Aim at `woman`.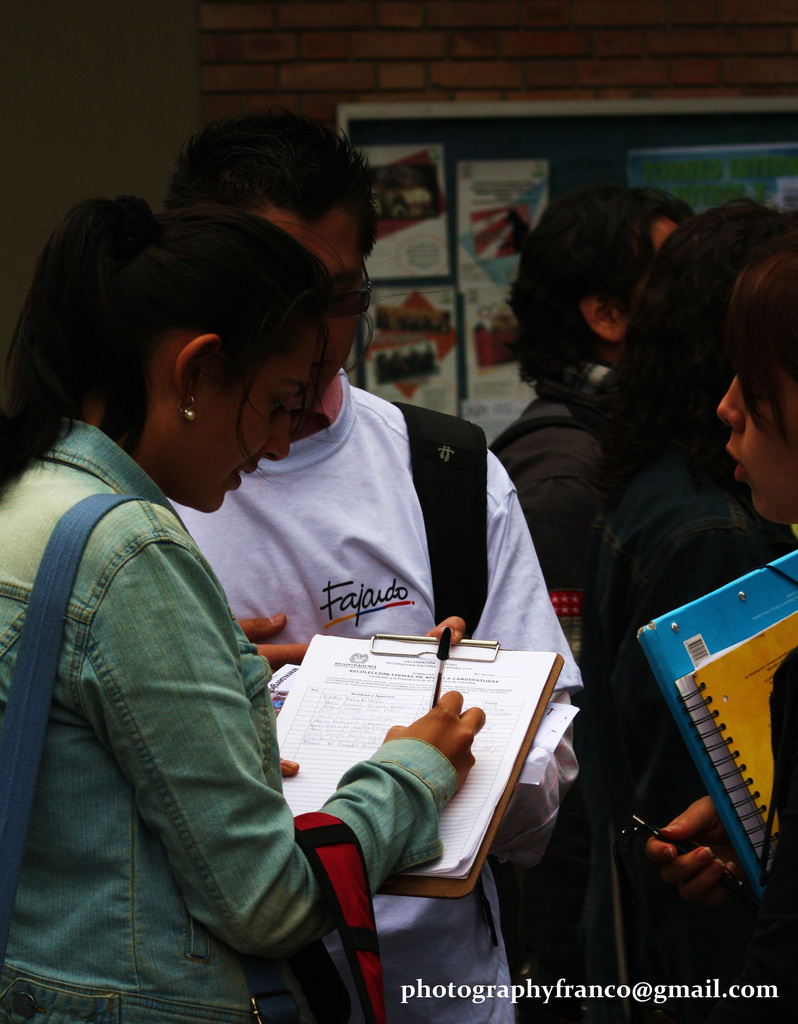
Aimed at 589,200,797,1023.
